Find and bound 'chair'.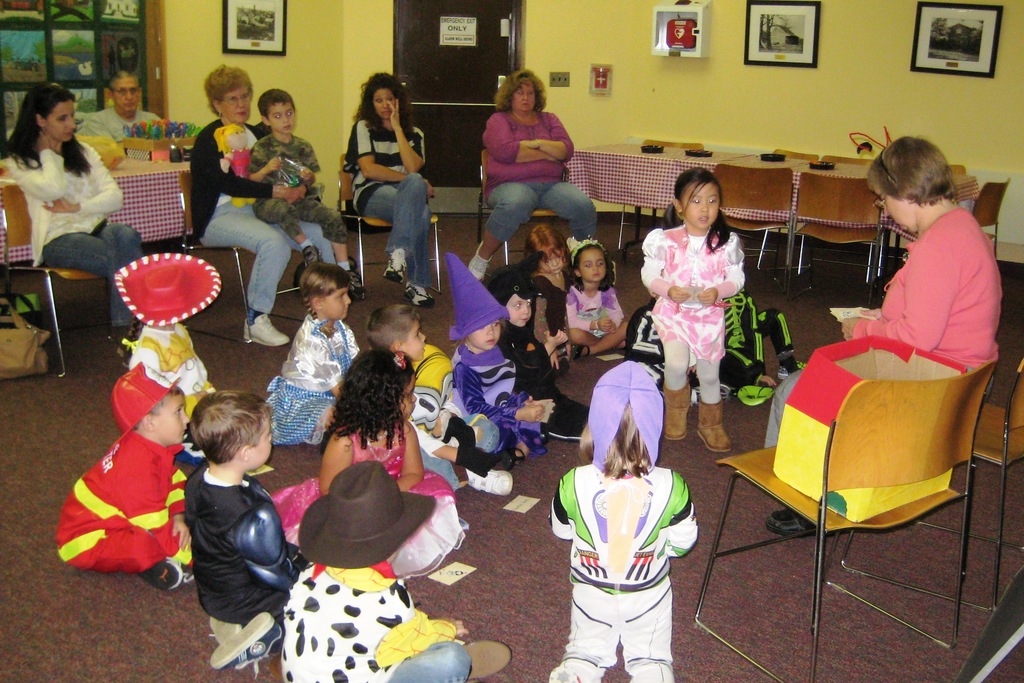
Bound: {"x1": 774, "y1": 150, "x2": 815, "y2": 156}.
